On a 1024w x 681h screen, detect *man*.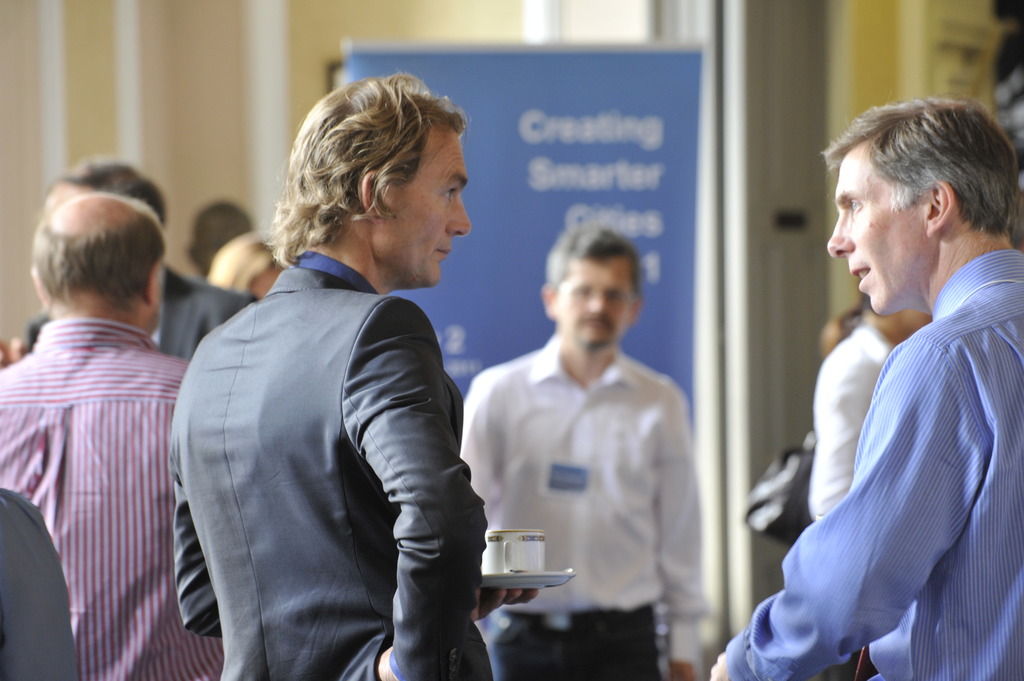
select_region(169, 68, 497, 680).
